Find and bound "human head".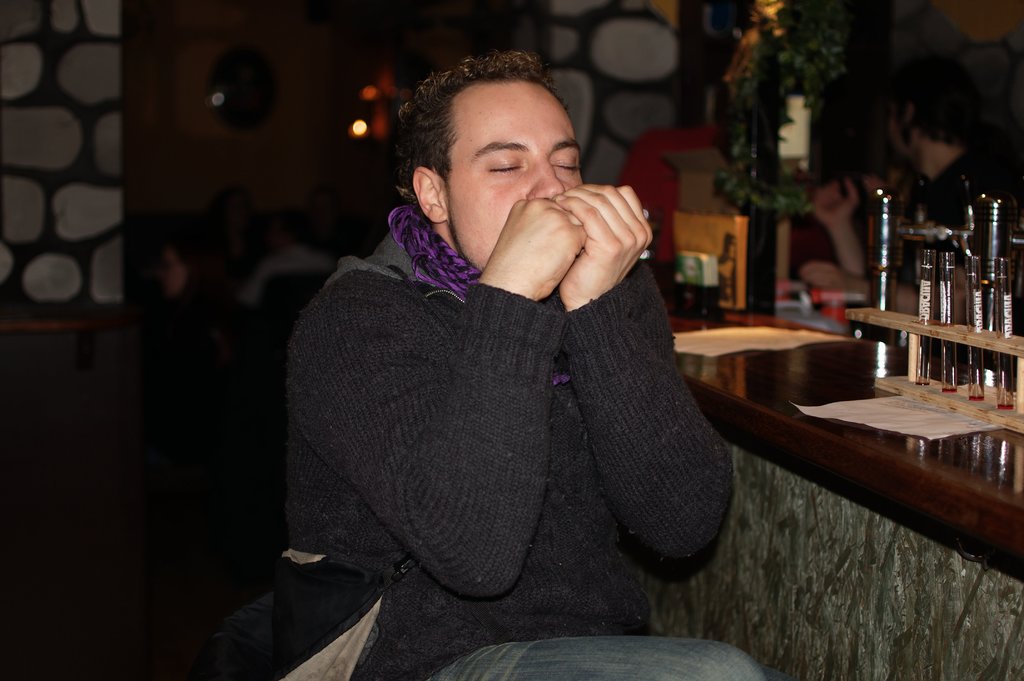
Bound: l=886, t=65, r=971, b=163.
